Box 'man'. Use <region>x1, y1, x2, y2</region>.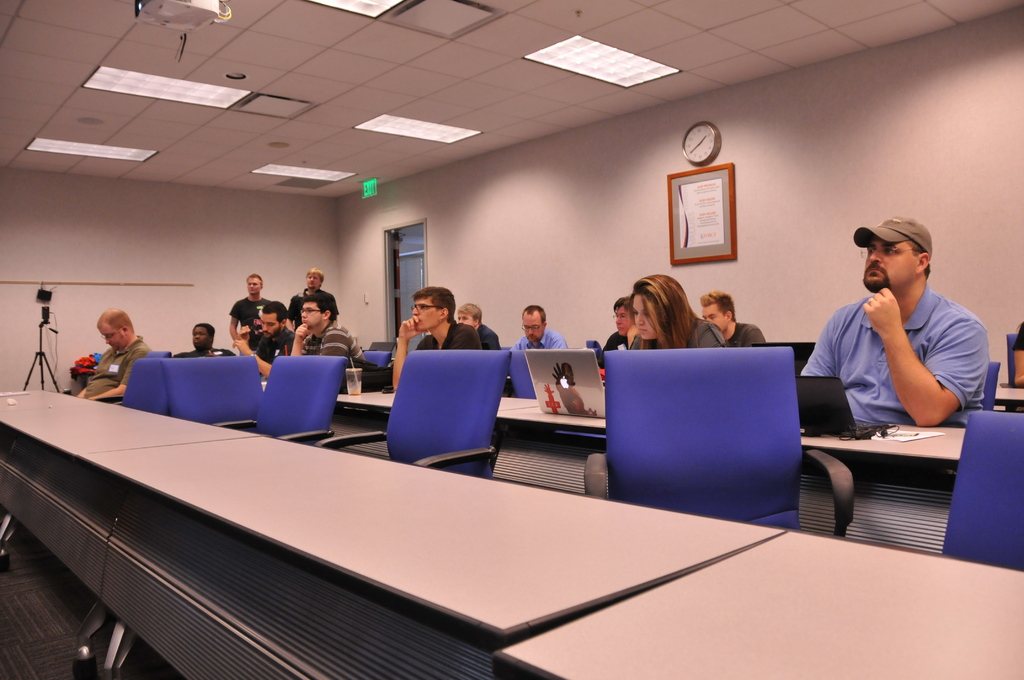
<region>508, 302, 570, 350</region>.
